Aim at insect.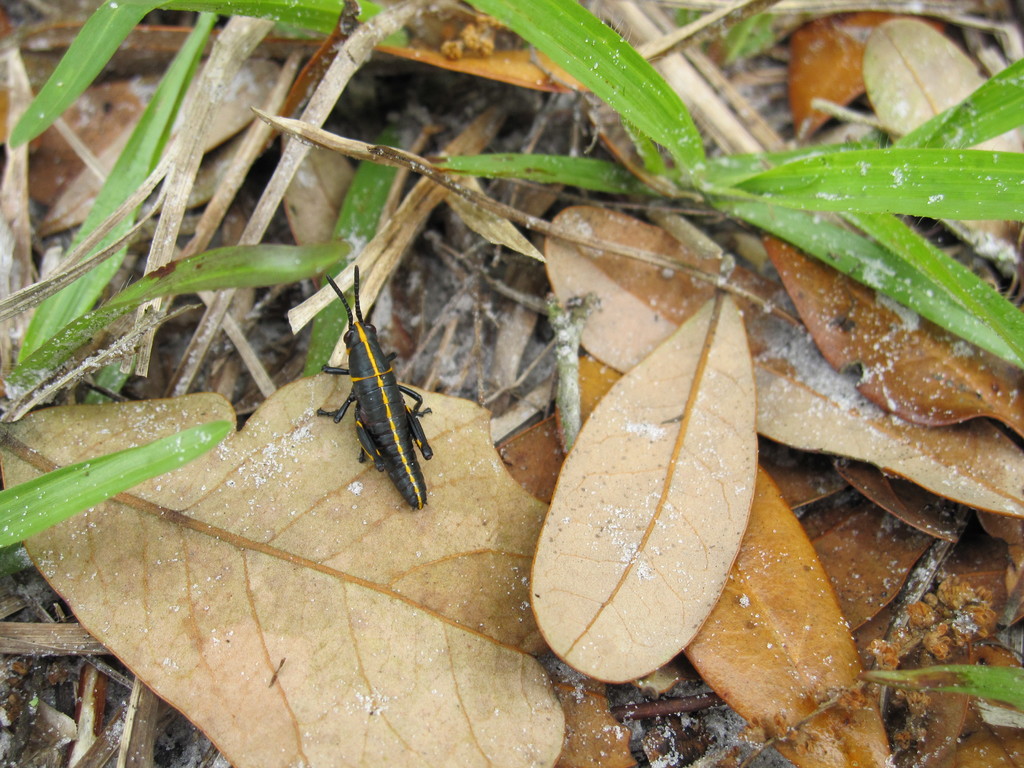
Aimed at [311,265,435,514].
